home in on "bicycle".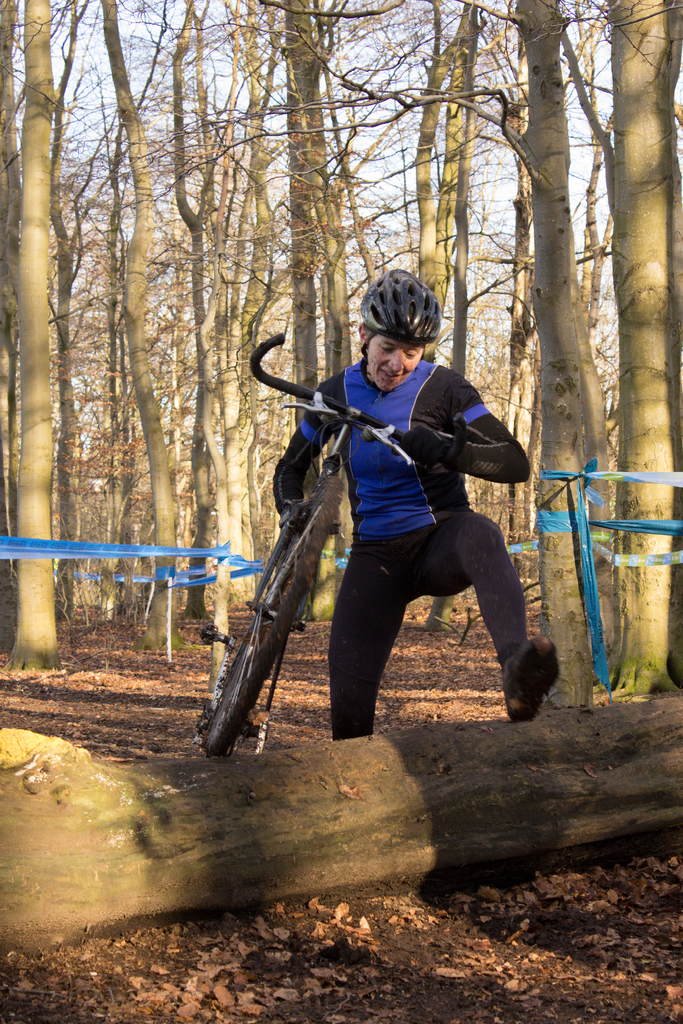
Homed in at [193,333,414,756].
